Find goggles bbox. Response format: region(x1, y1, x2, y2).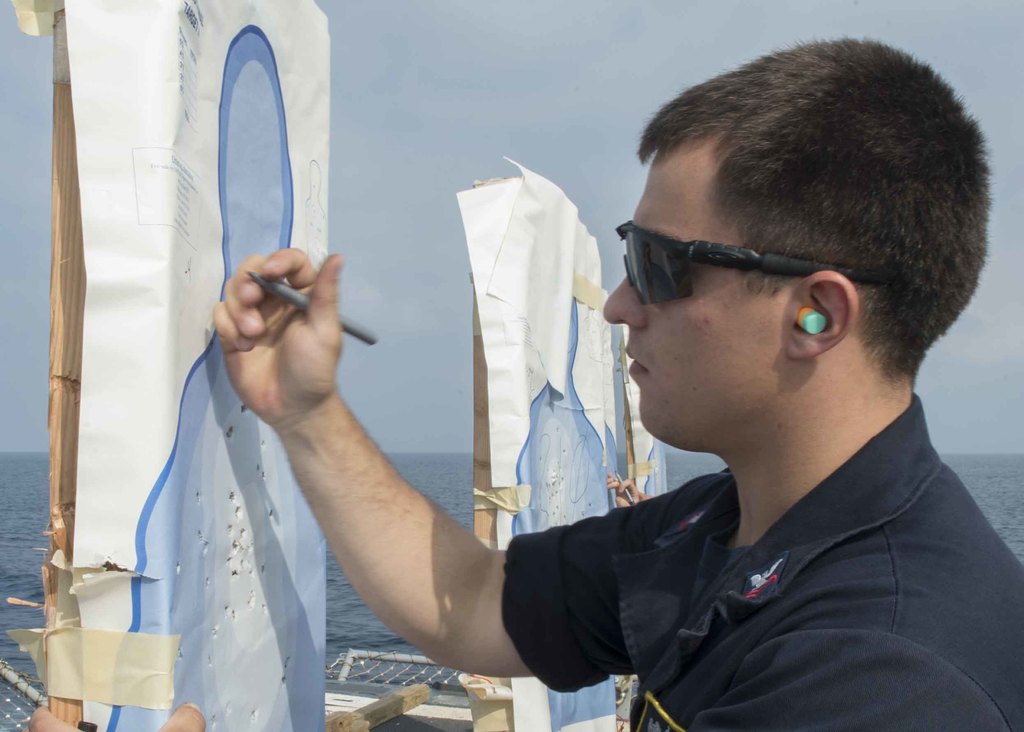
region(626, 211, 852, 314).
